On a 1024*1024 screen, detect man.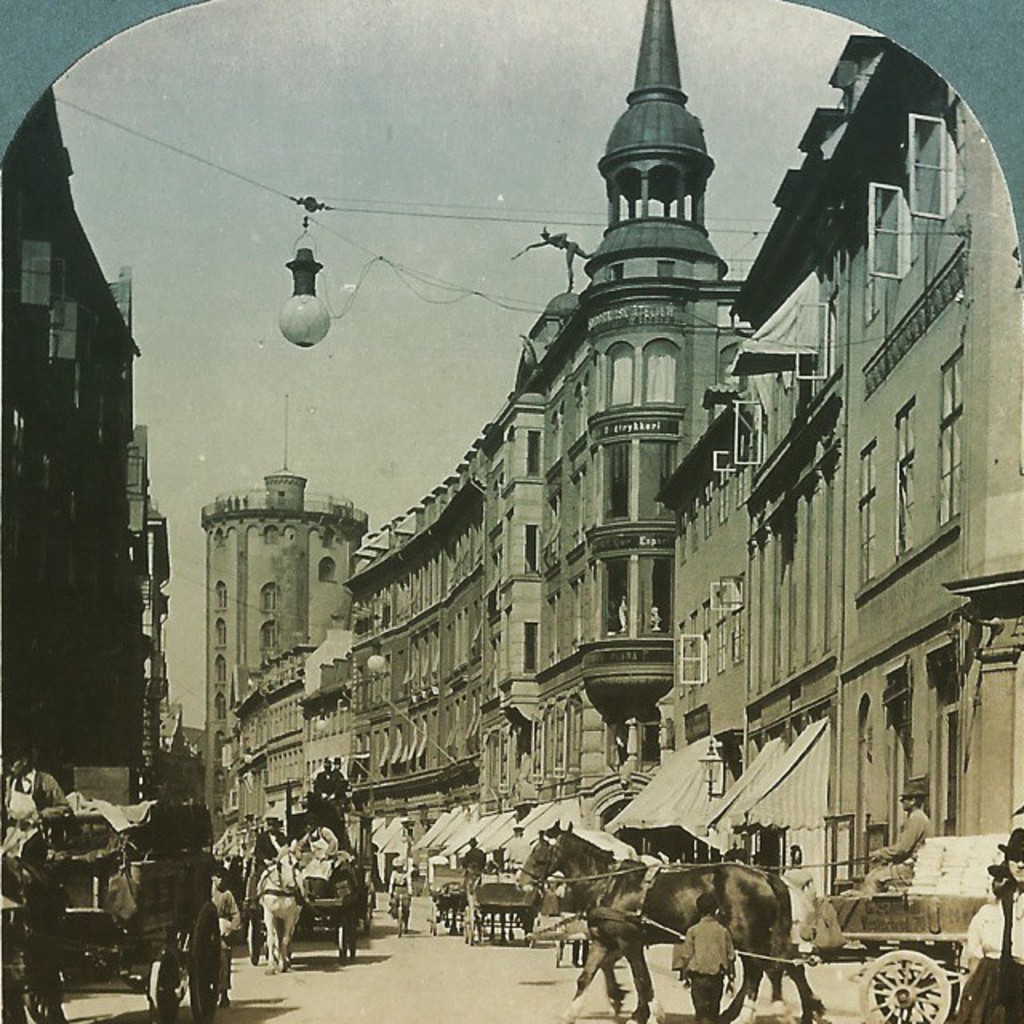
bbox=[314, 752, 336, 832].
